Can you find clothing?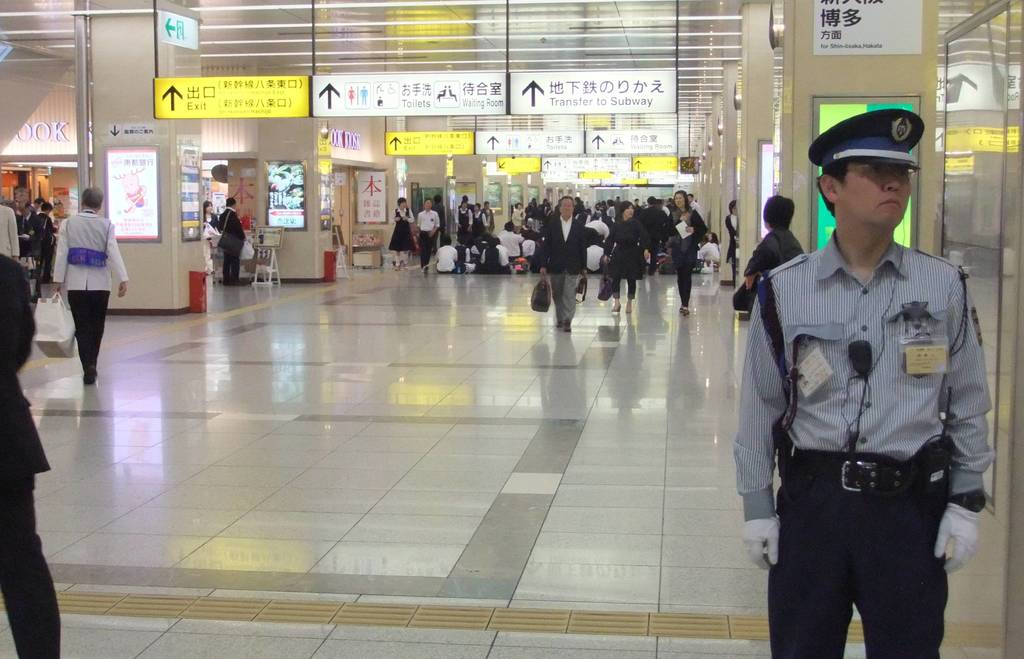
Yes, bounding box: (x1=482, y1=205, x2=493, y2=241).
